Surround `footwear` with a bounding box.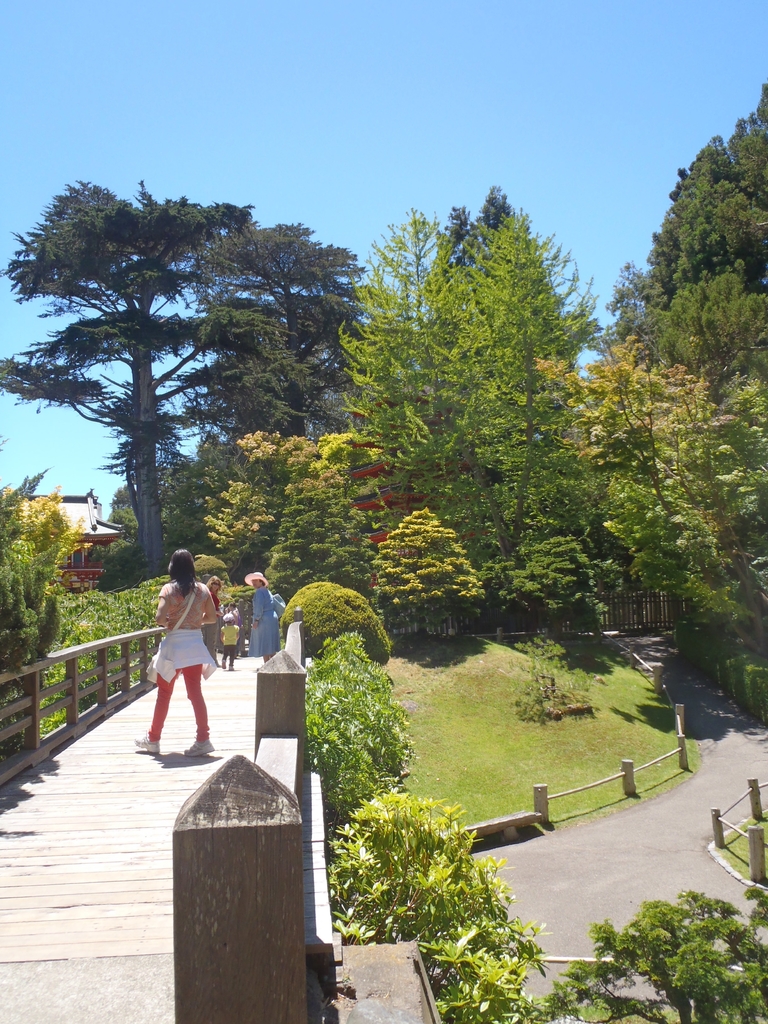
184/742/216/760.
